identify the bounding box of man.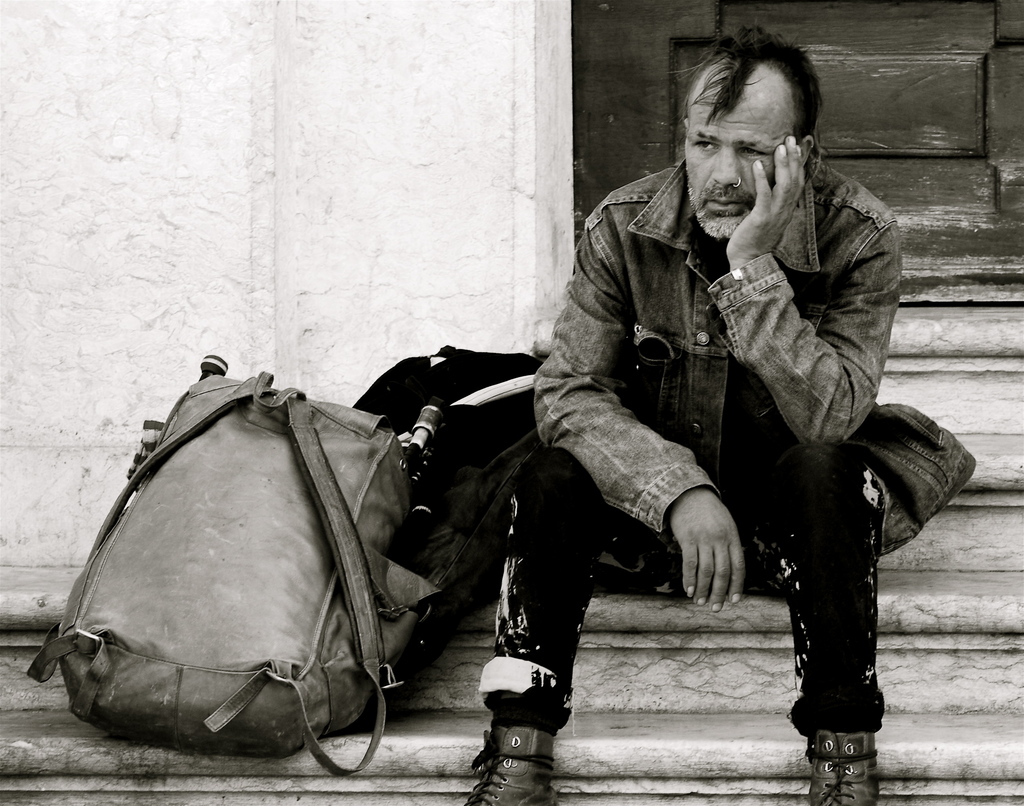
bbox(391, 88, 898, 748).
